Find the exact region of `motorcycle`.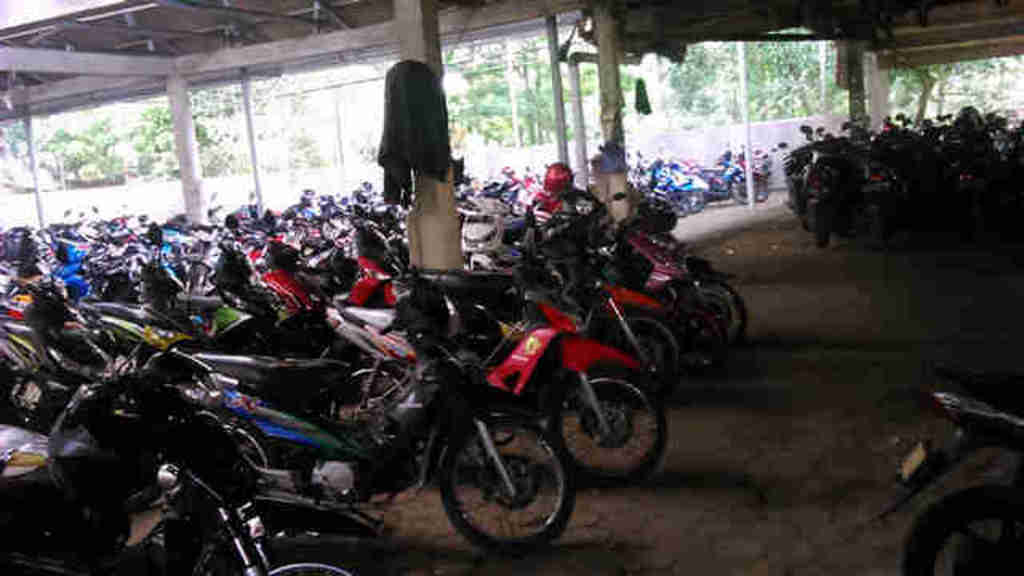
Exact region: [411,206,685,507].
